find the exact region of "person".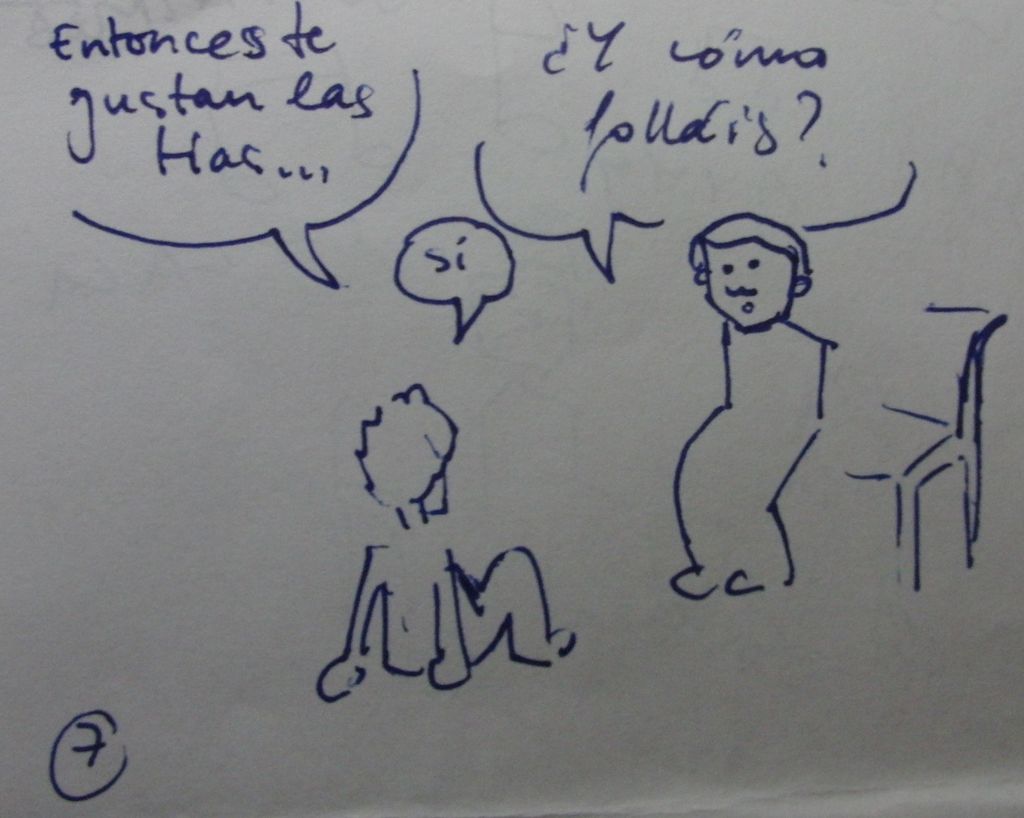
Exact region: BBox(316, 383, 576, 707).
